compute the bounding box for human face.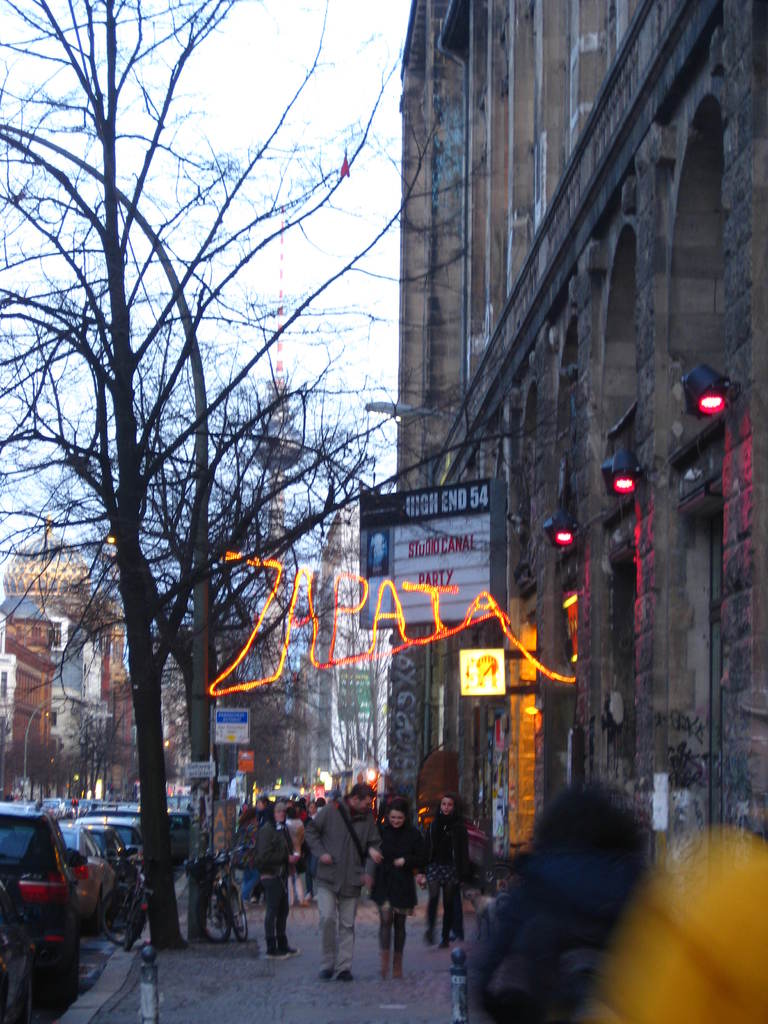
rect(436, 791, 453, 812).
